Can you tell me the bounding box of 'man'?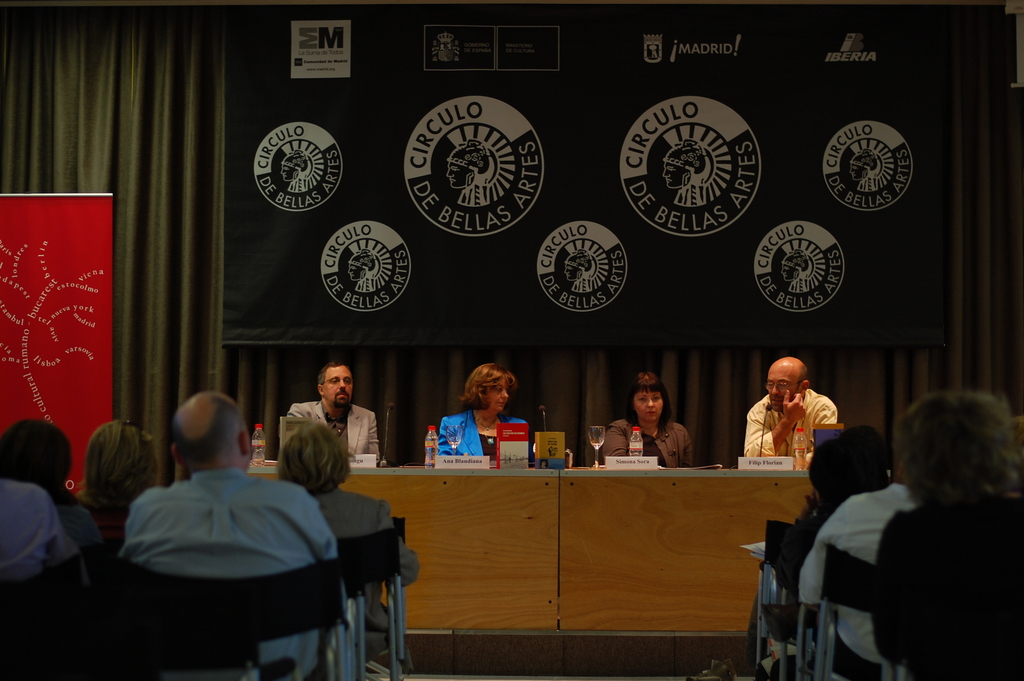
Rect(796, 461, 915, 680).
